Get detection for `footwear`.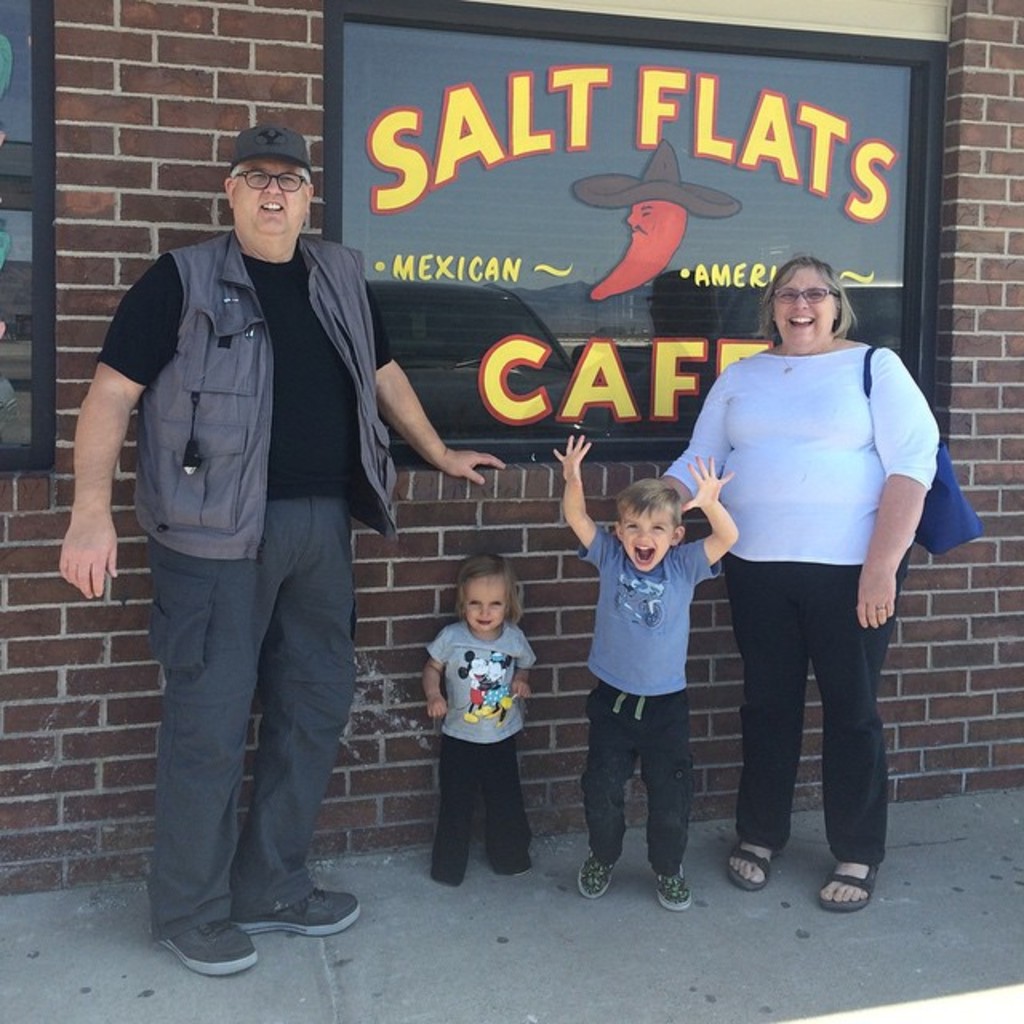
Detection: bbox=(656, 862, 691, 910).
